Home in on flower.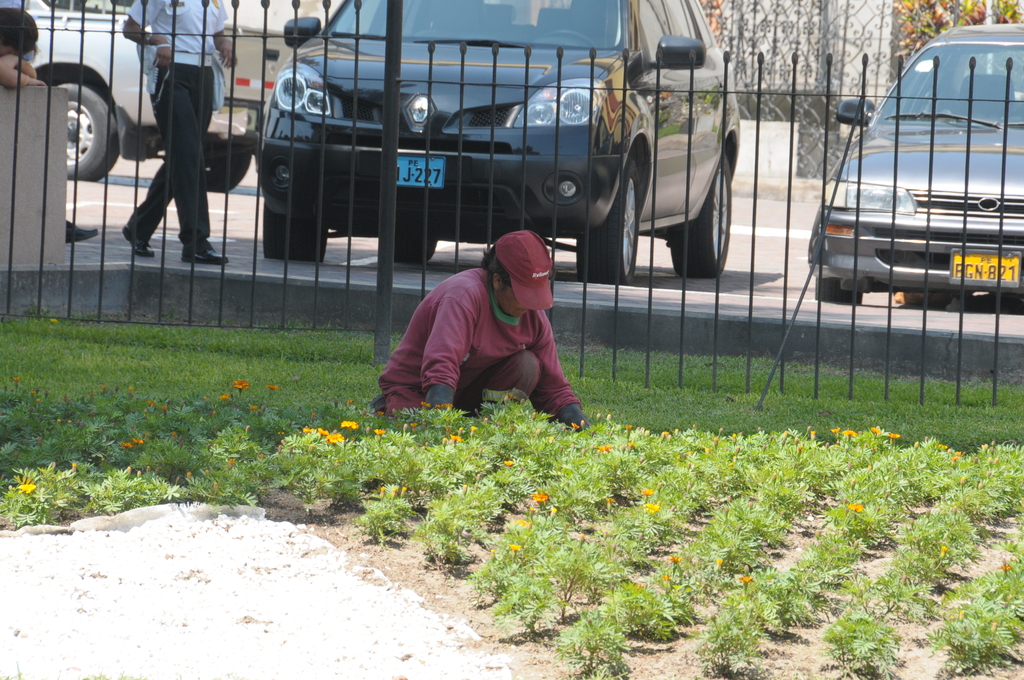
Homed in at 888/429/899/449.
